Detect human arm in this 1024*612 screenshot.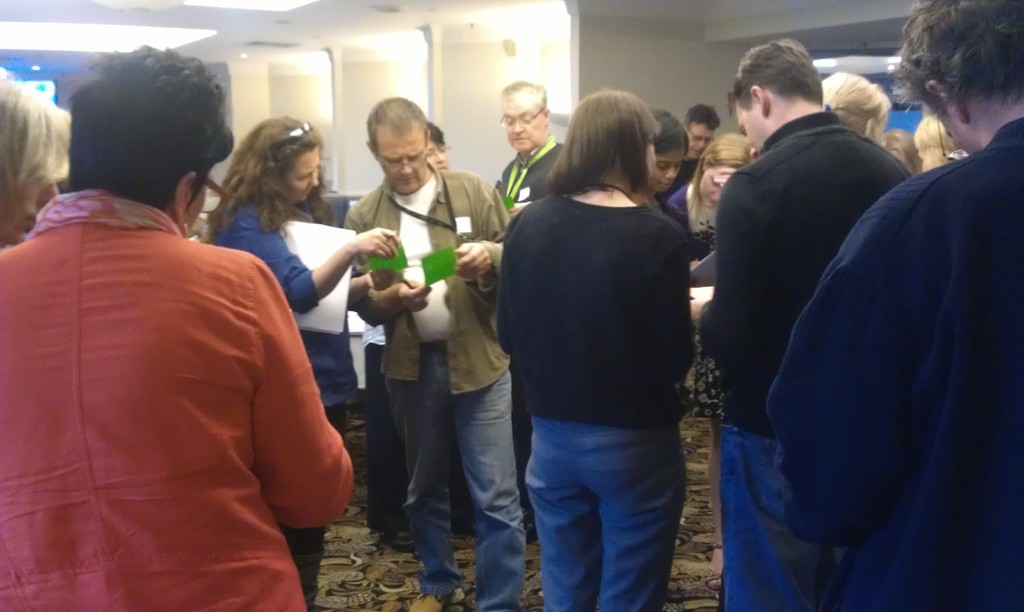
Detection: rect(260, 262, 356, 550).
